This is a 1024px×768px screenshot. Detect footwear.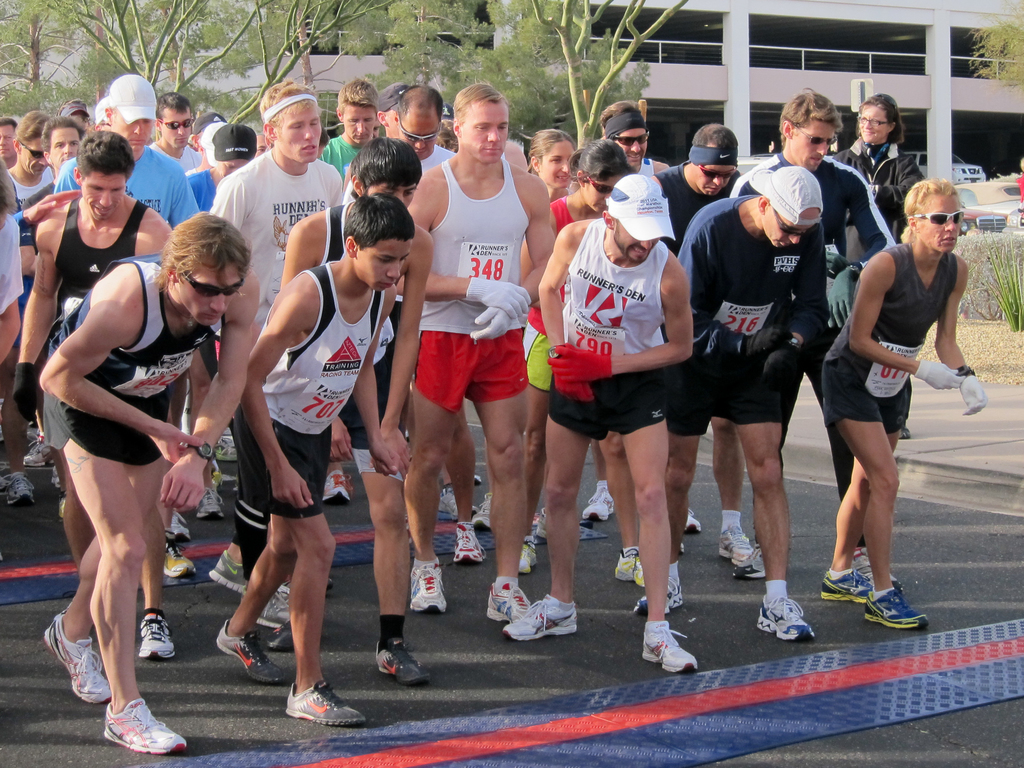
{"left": 535, "top": 508, "right": 604, "bottom": 542}.
